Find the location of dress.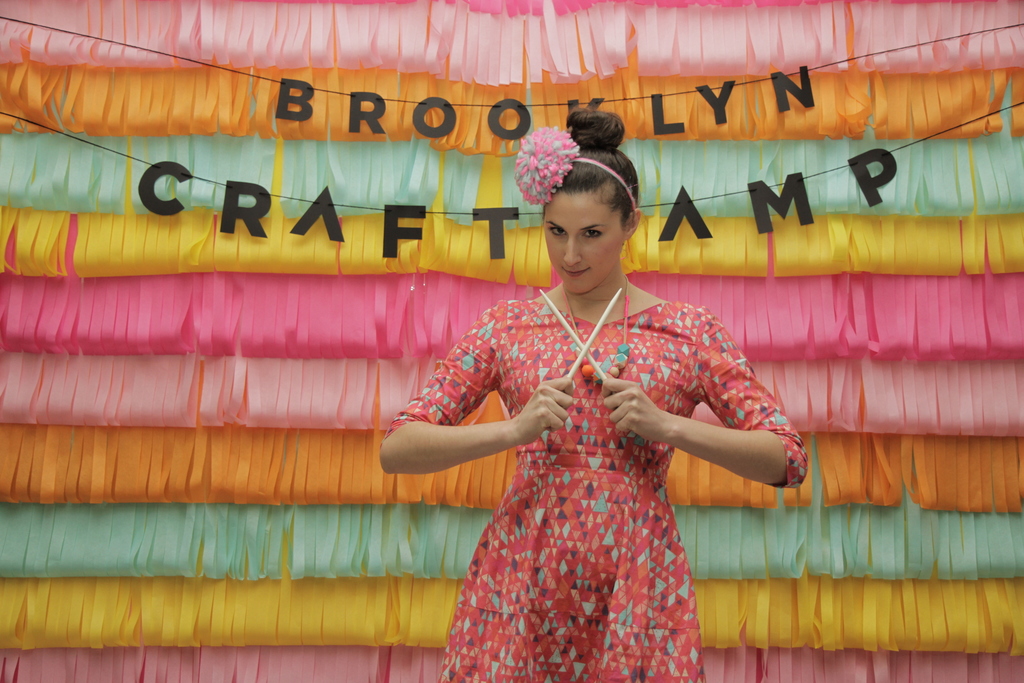
Location: bbox=(452, 290, 788, 650).
